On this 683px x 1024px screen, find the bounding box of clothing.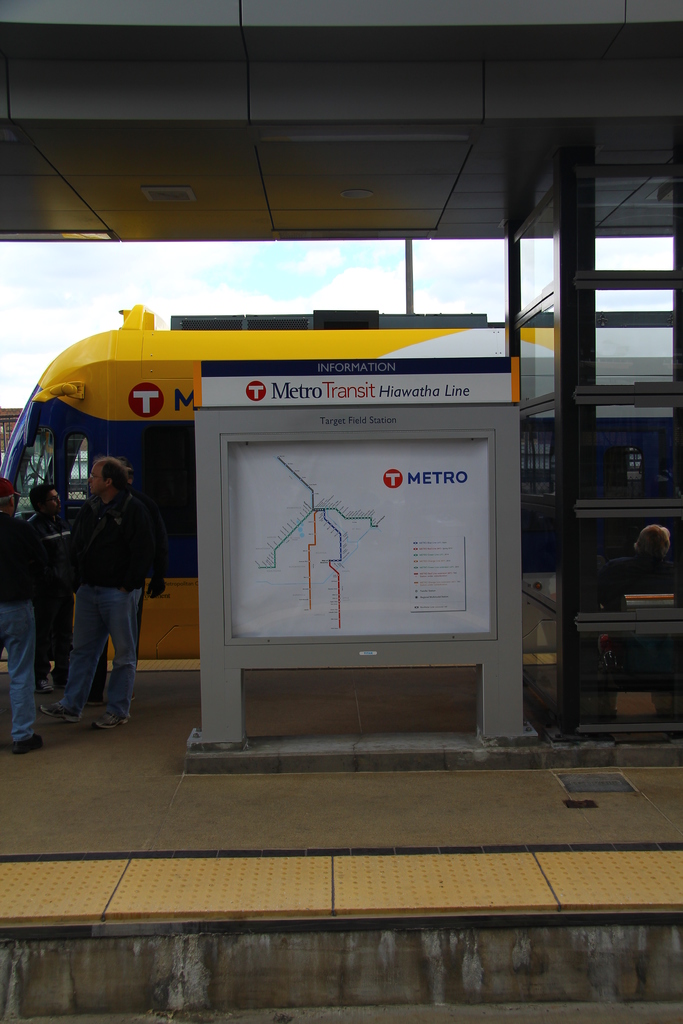
Bounding box: Rect(597, 550, 679, 648).
